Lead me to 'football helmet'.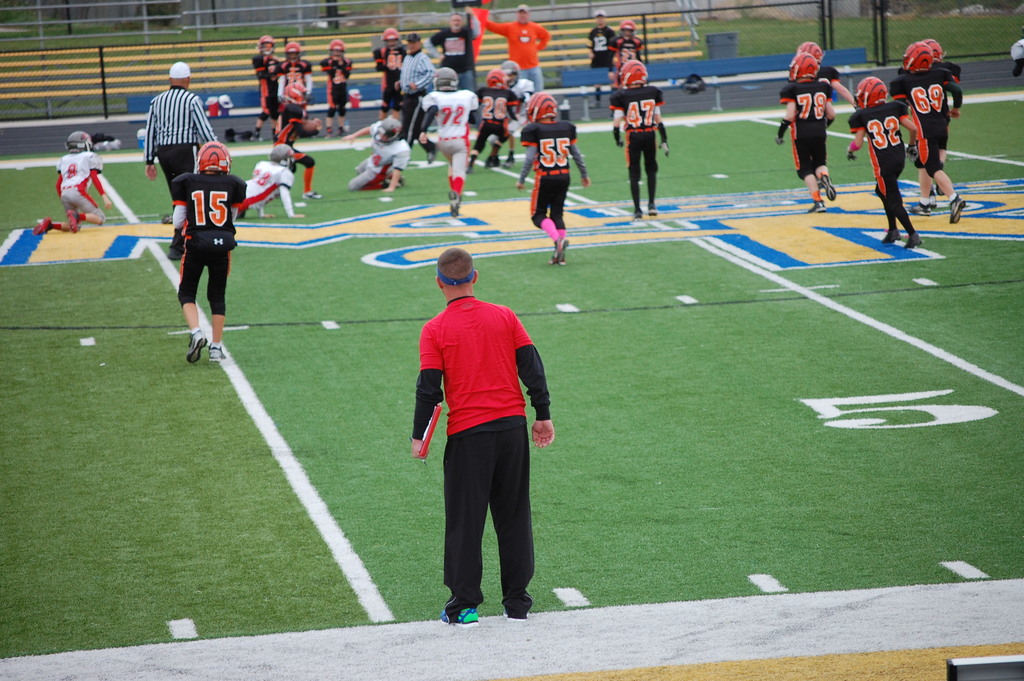
Lead to [505,62,521,80].
